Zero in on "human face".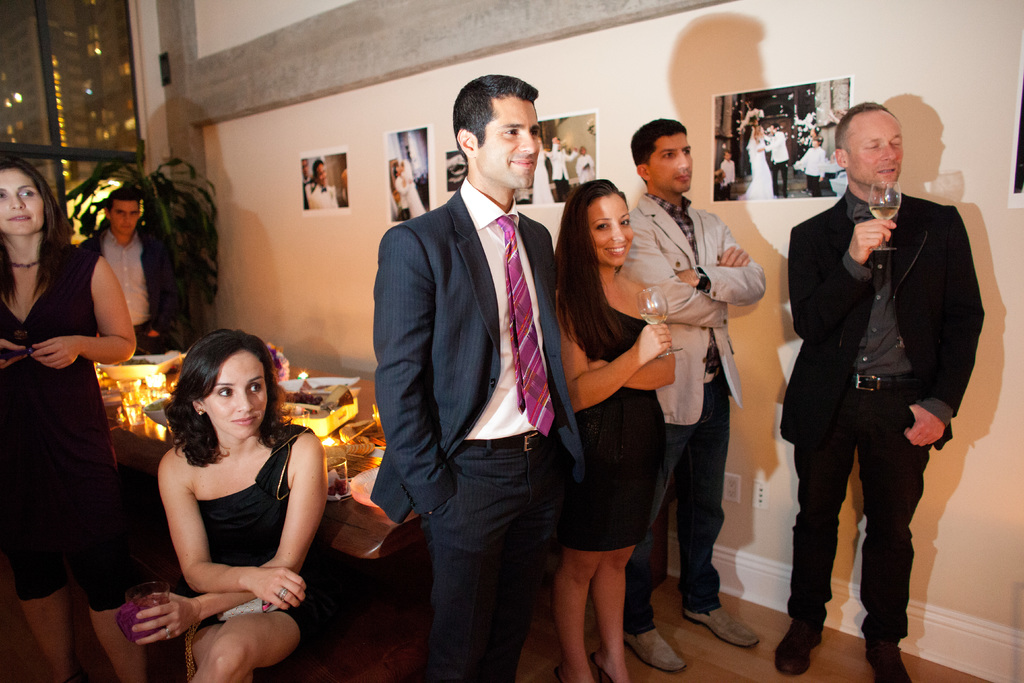
Zeroed in: (477,100,541,188).
